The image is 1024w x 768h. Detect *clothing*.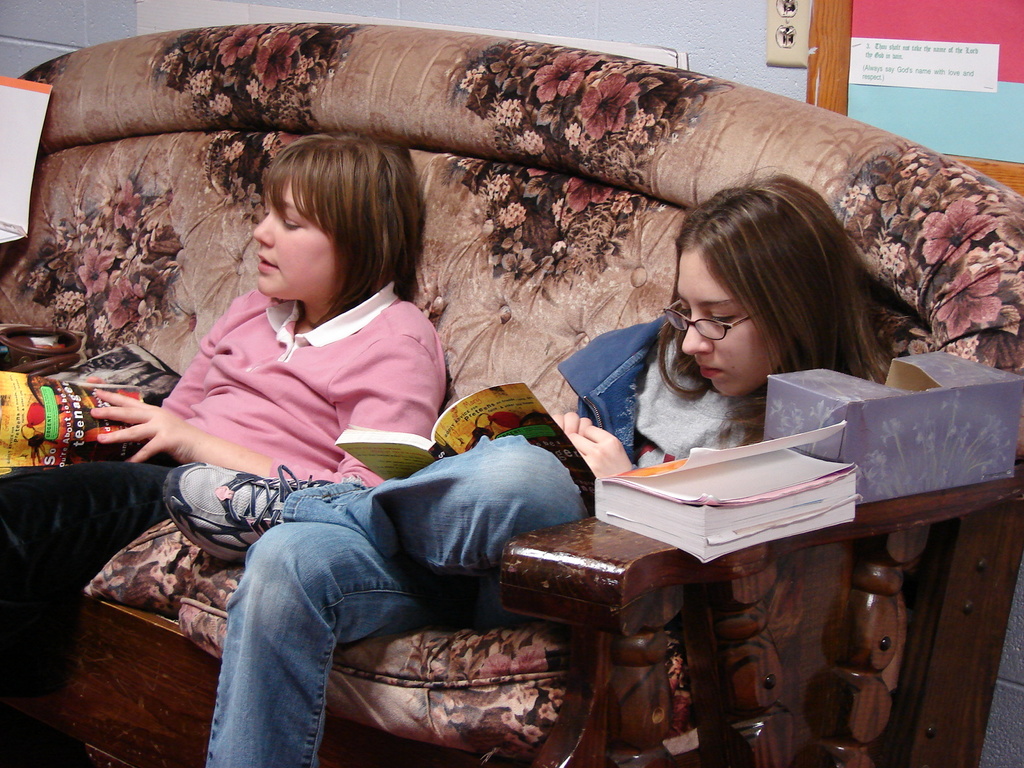
Detection: locate(191, 301, 787, 767).
